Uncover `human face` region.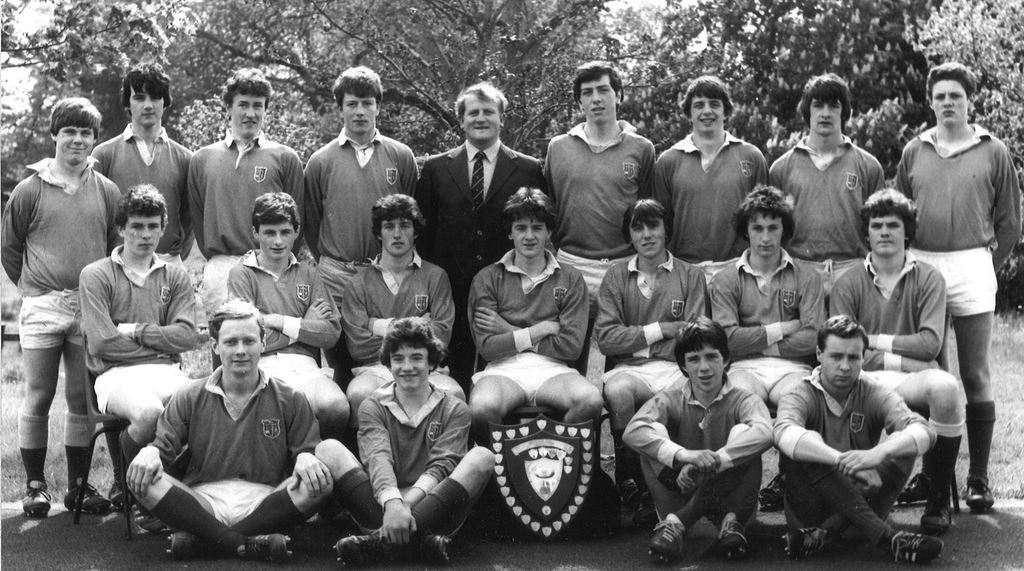
Uncovered: detection(59, 123, 95, 161).
